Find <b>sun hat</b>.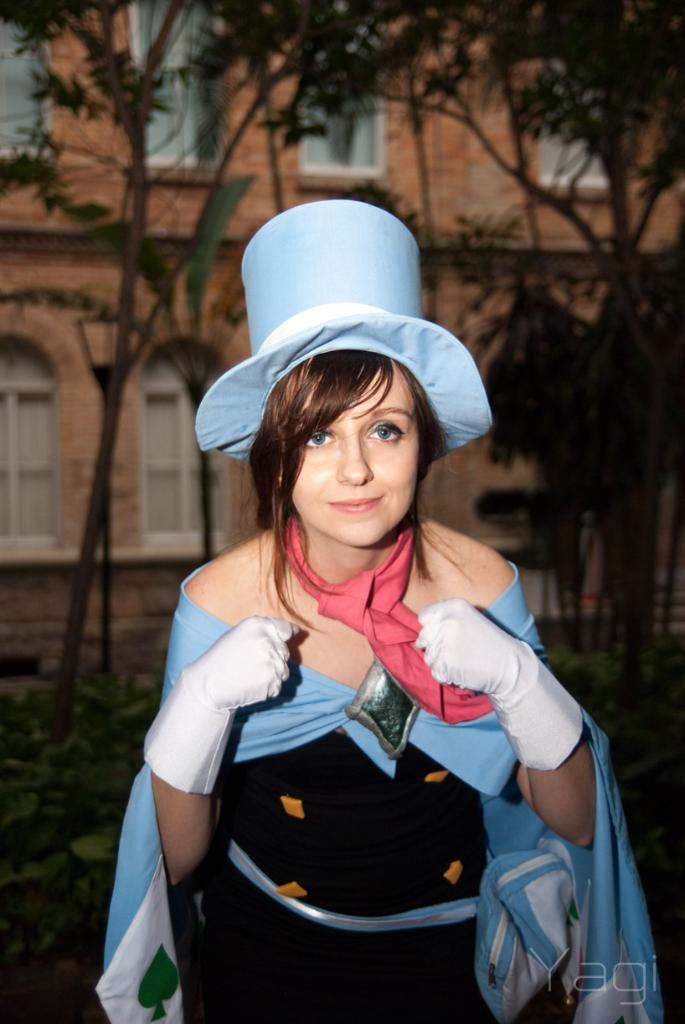
bbox=(190, 194, 502, 484).
